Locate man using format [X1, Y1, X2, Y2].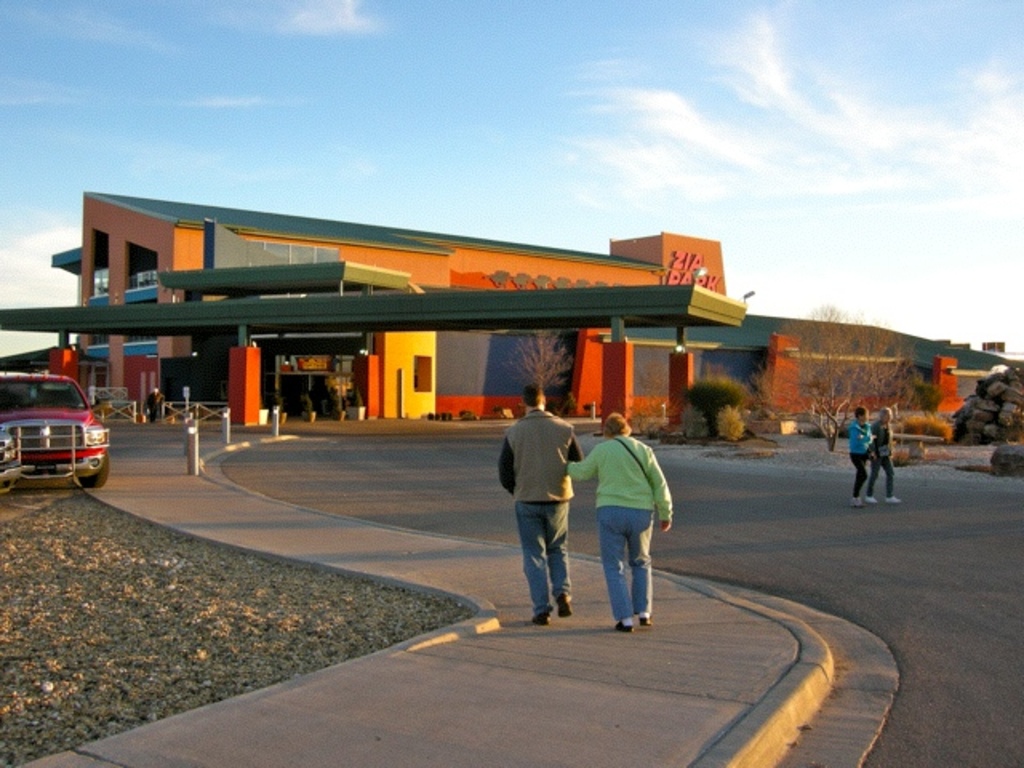
[494, 384, 584, 632].
